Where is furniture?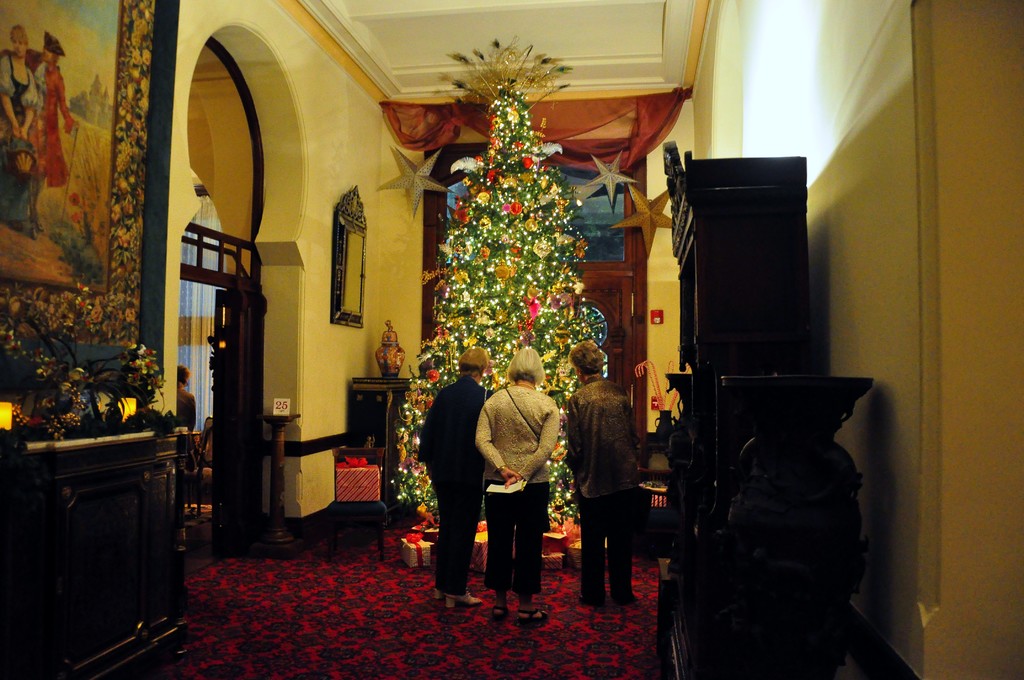
left=348, top=371, right=412, bottom=519.
